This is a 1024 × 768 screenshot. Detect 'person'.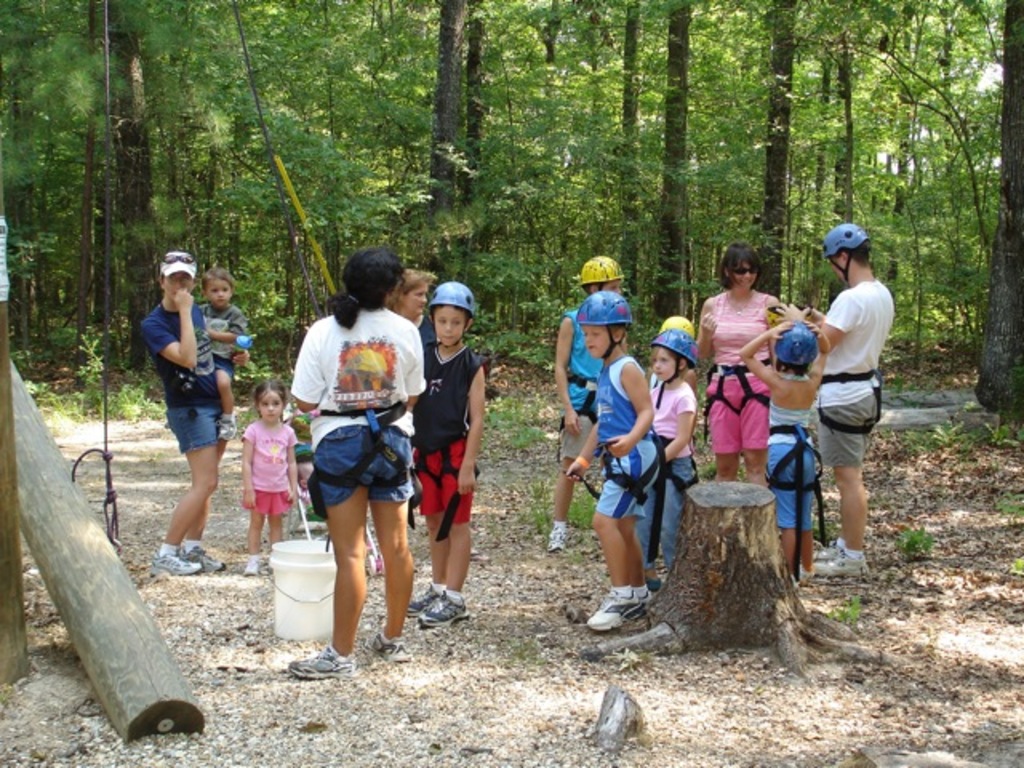
detection(544, 251, 624, 557).
